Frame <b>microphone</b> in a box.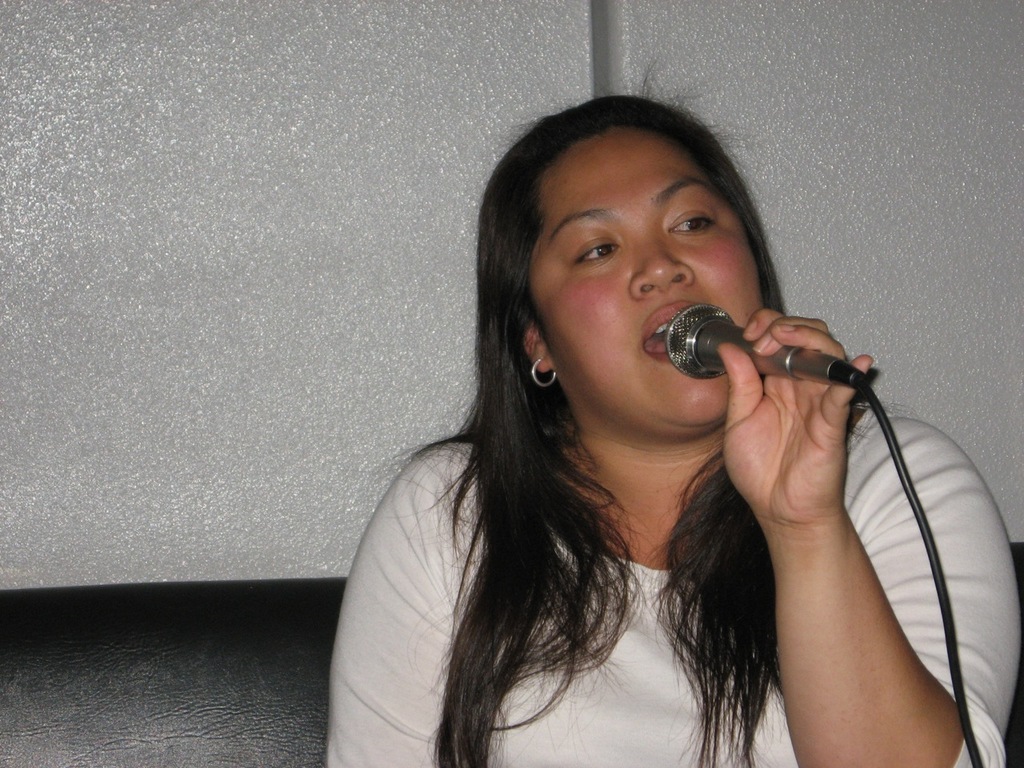
[x1=620, y1=298, x2=882, y2=422].
